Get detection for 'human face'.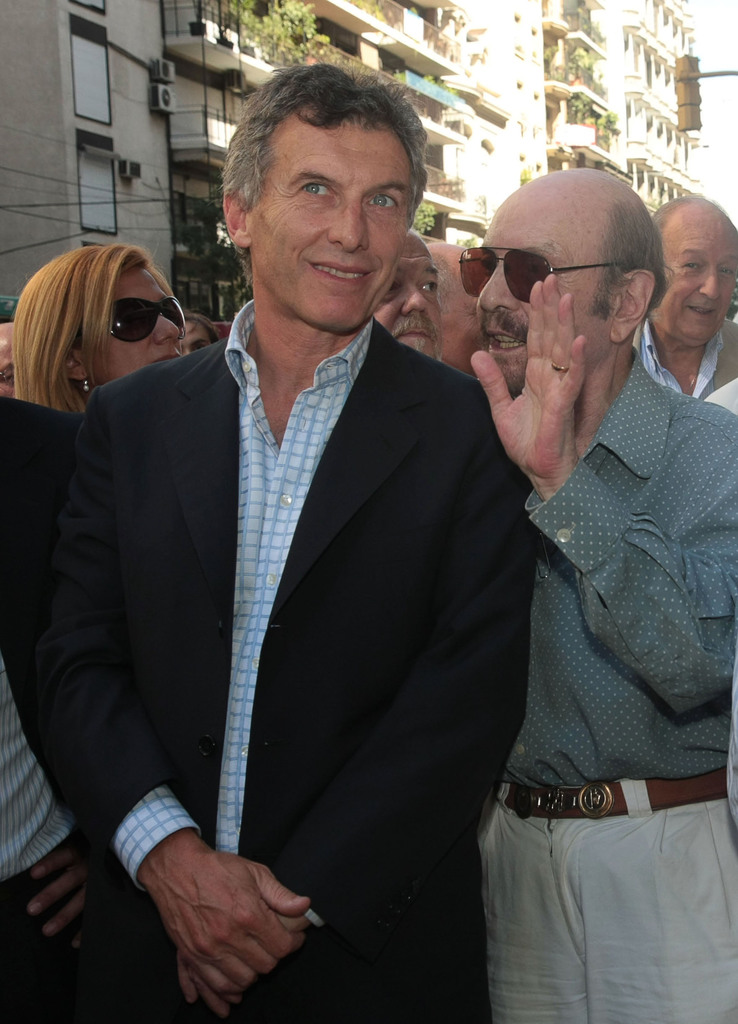
Detection: (x1=660, y1=192, x2=737, y2=356).
